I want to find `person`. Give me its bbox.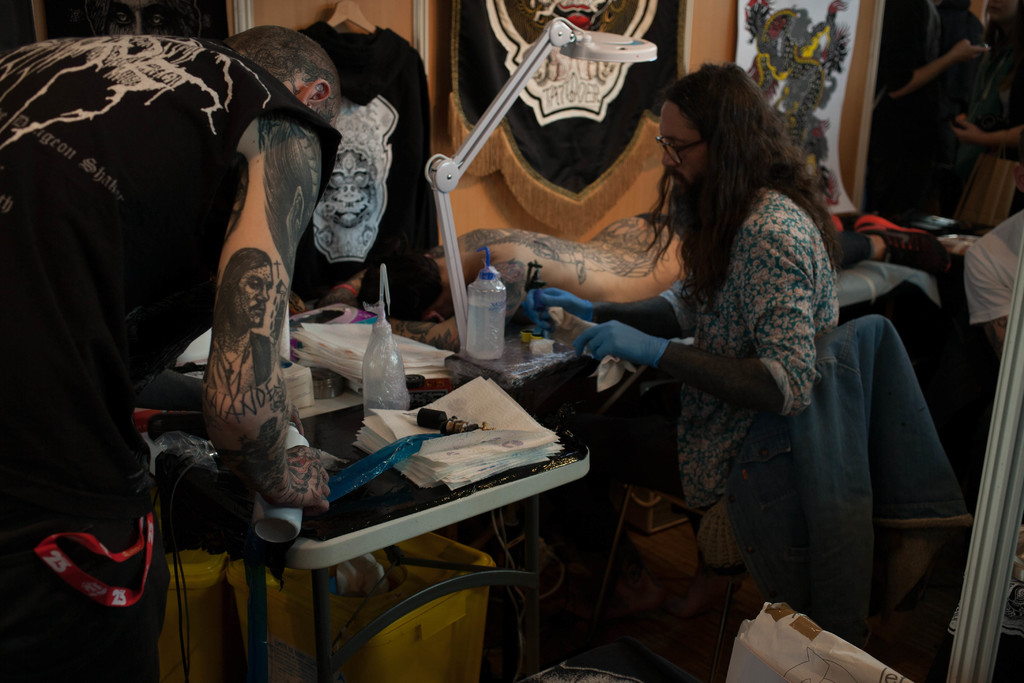
962, 128, 1023, 365.
